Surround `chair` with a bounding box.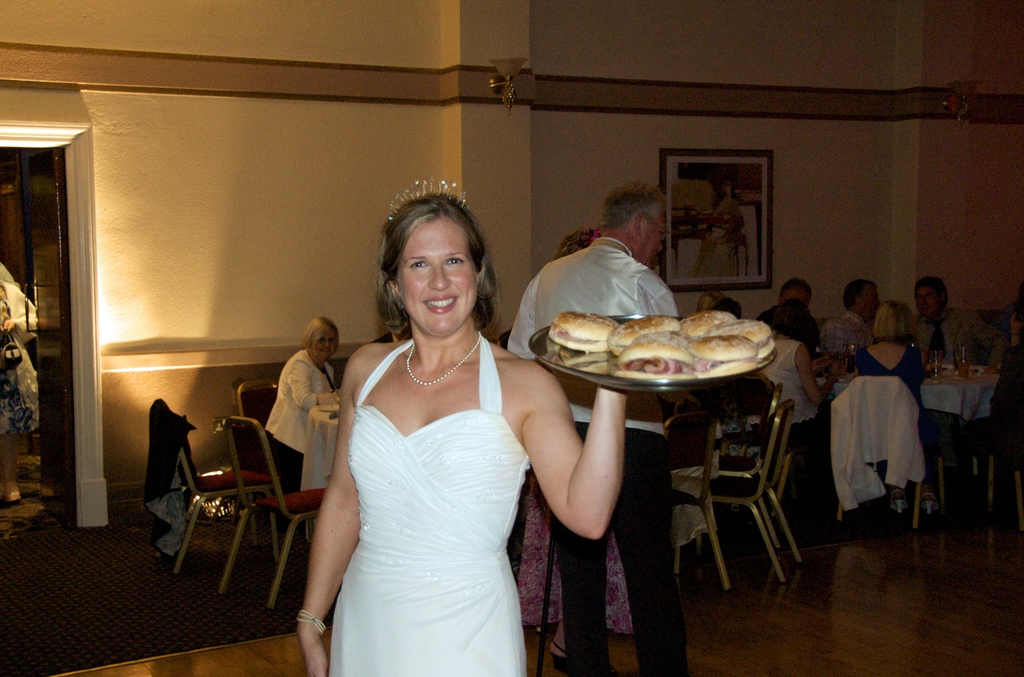
box(984, 456, 1023, 531).
